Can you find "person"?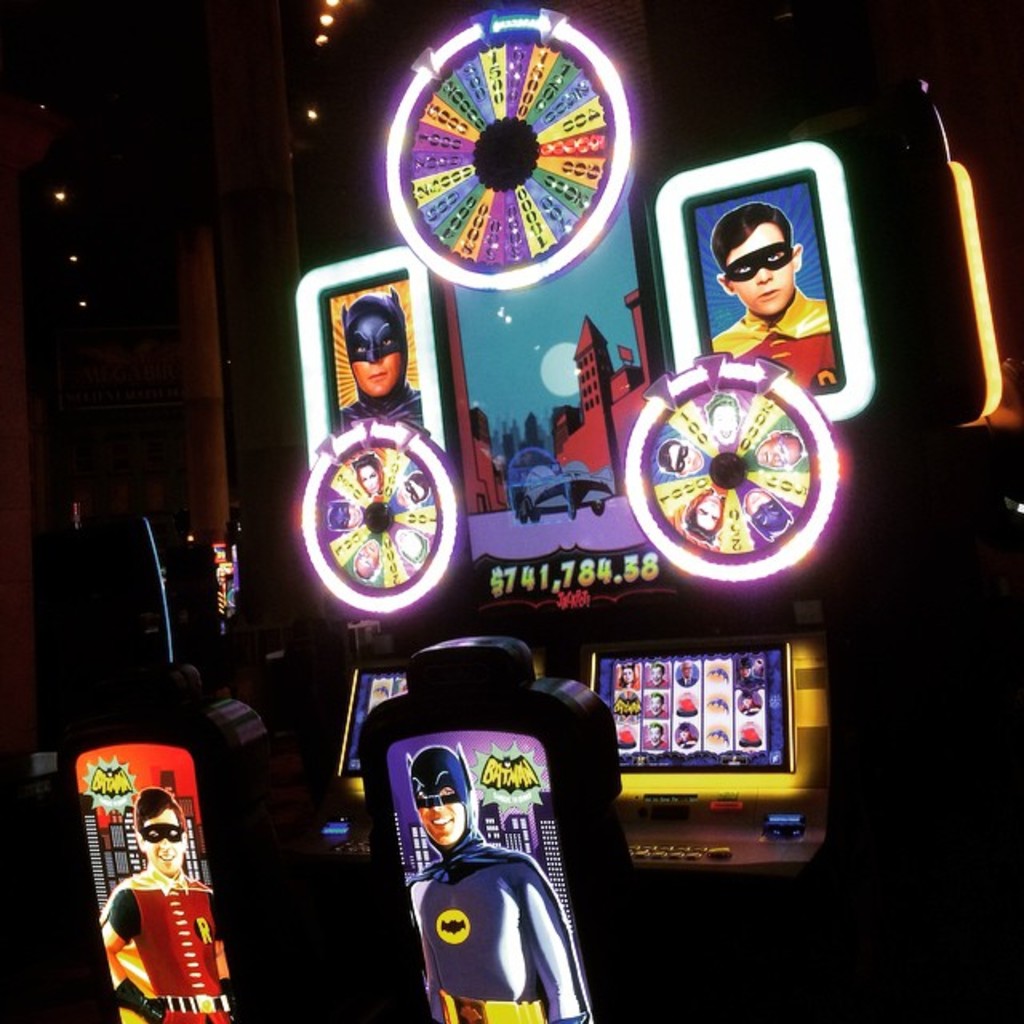
Yes, bounding box: [x1=744, y1=486, x2=794, y2=536].
